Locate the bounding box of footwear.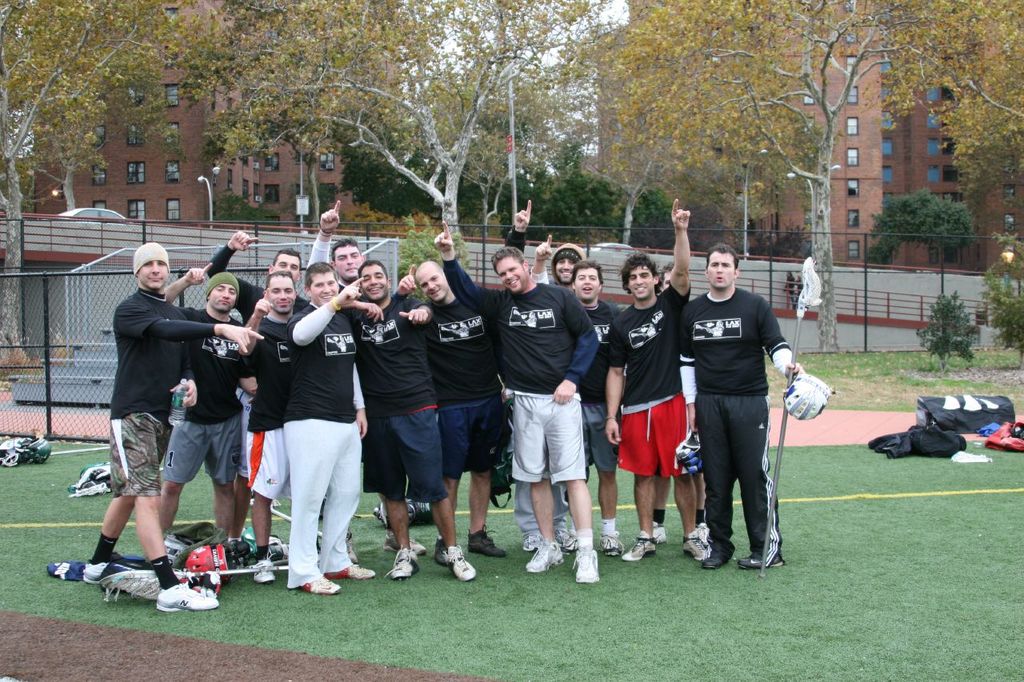
Bounding box: locate(574, 557, 601, 581).
